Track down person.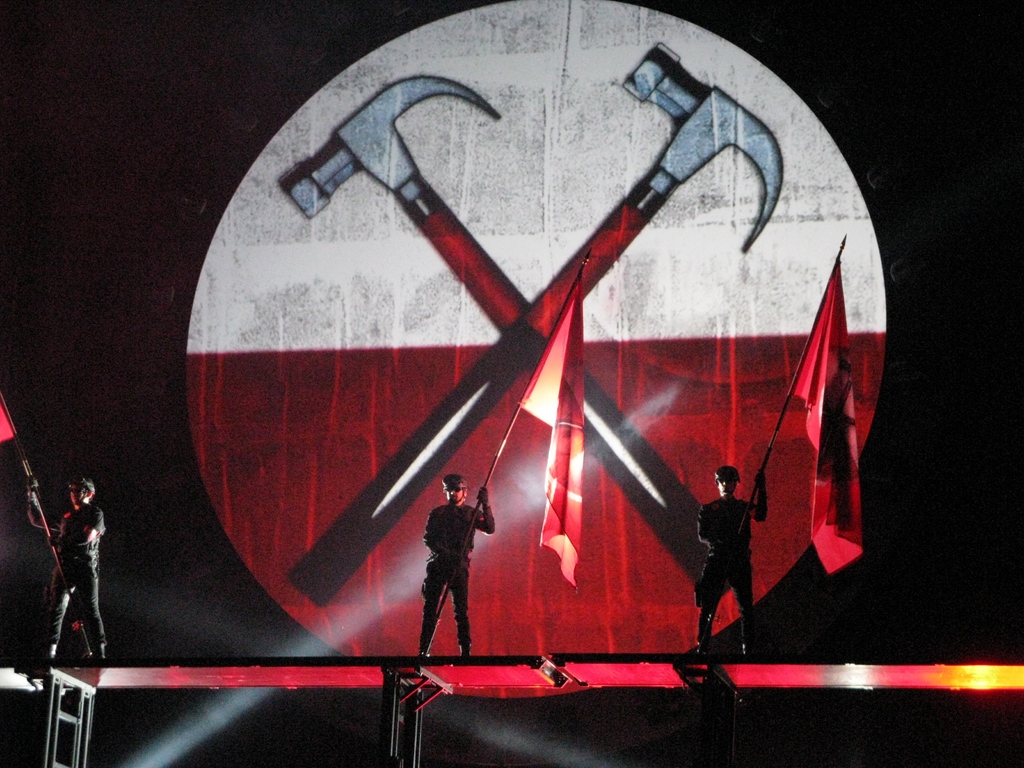
Tracked to (419,474,494,657).
